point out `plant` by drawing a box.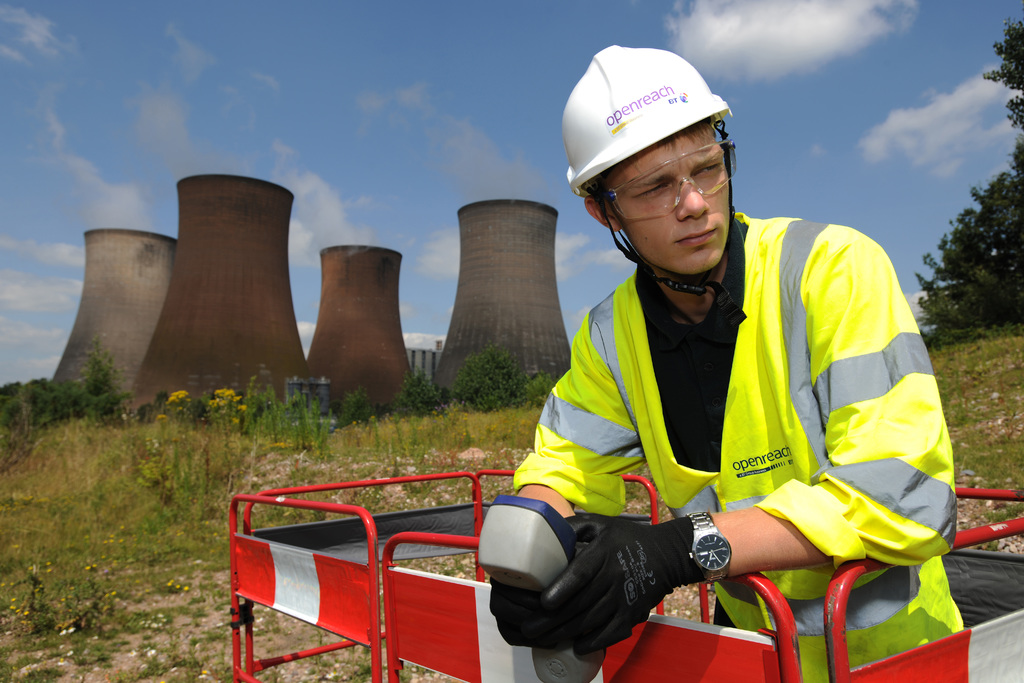
35,378,82,427.
